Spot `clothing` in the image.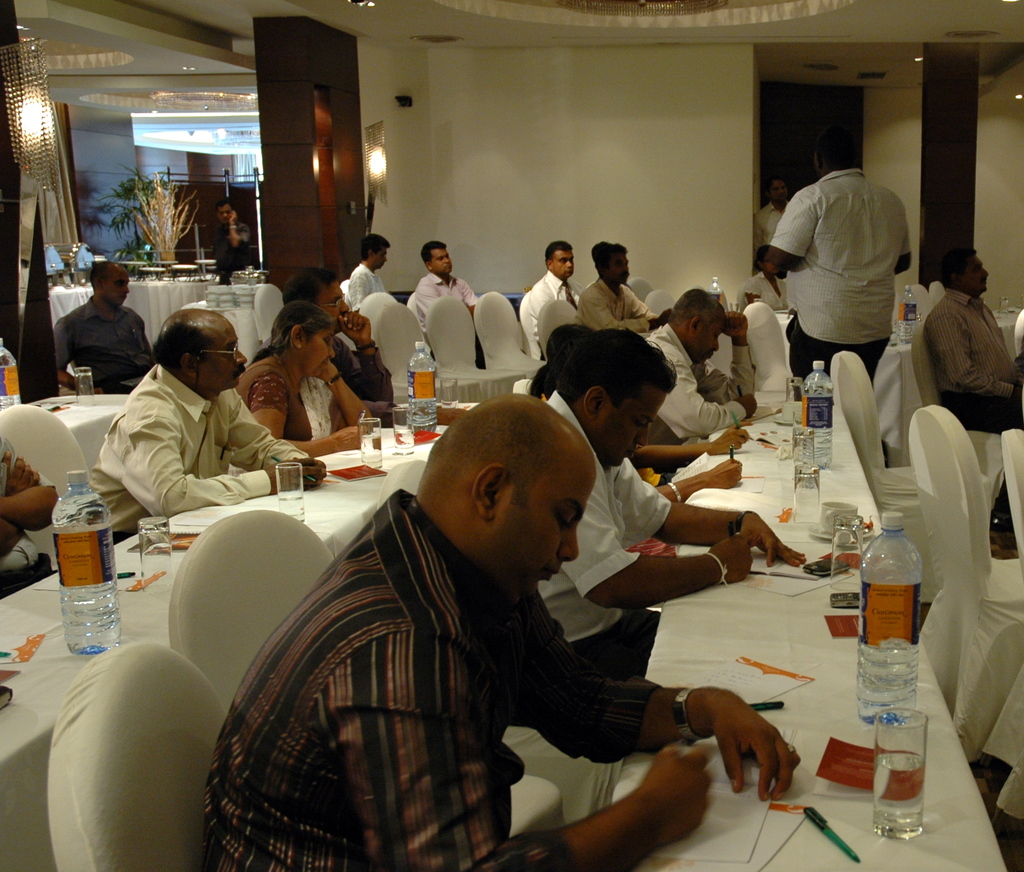
`clothing` found at detection(212, 219, 257, 282).
